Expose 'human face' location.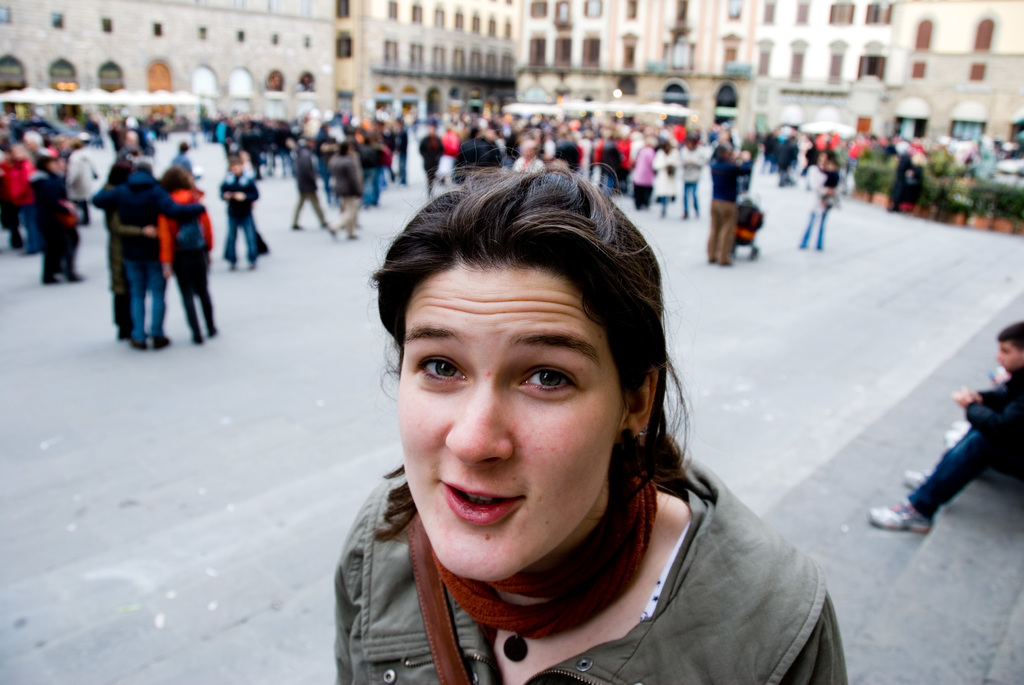
Exposed at box=[995, 335, 1023, 375].
